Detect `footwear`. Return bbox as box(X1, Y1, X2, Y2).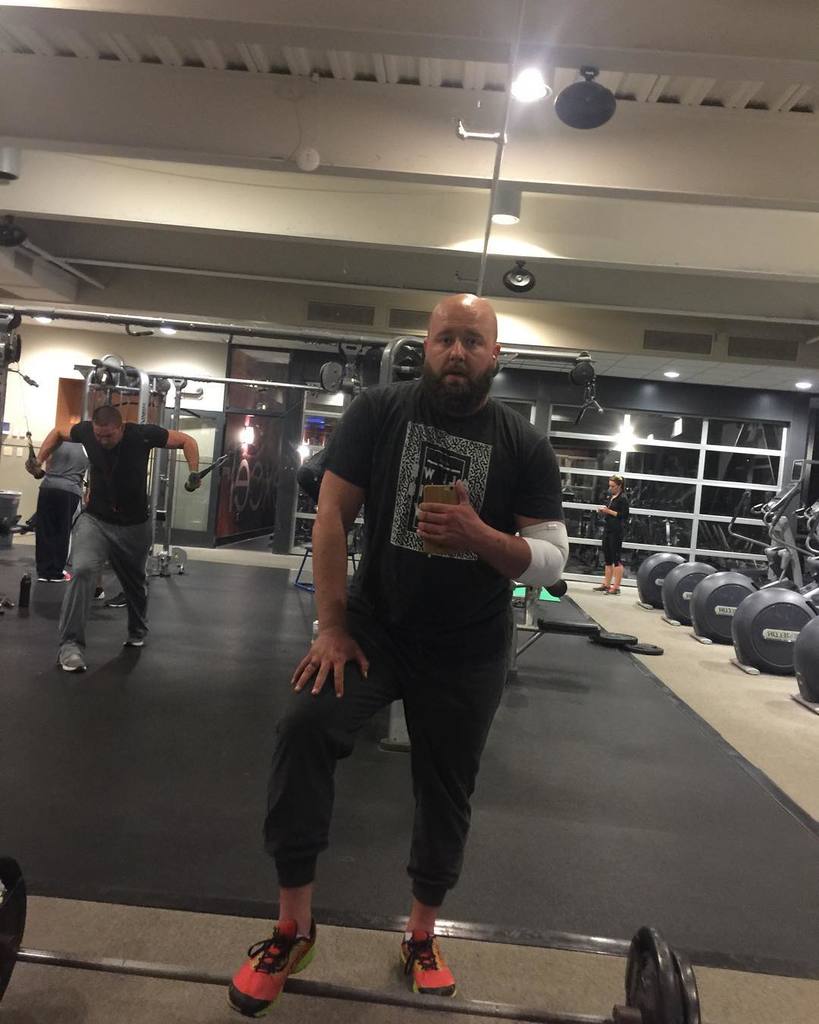
box(105, 590, 131, 608).
